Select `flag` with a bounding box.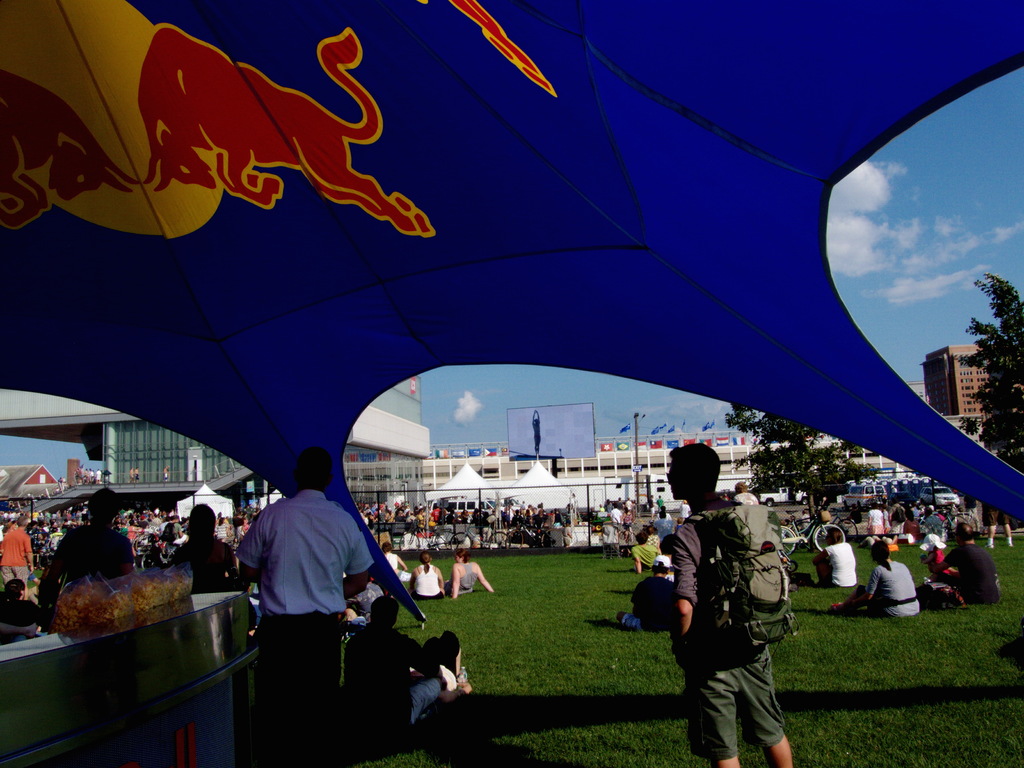
{"left": 703, "top": 440, "right": 713, "bottom": 447}.
